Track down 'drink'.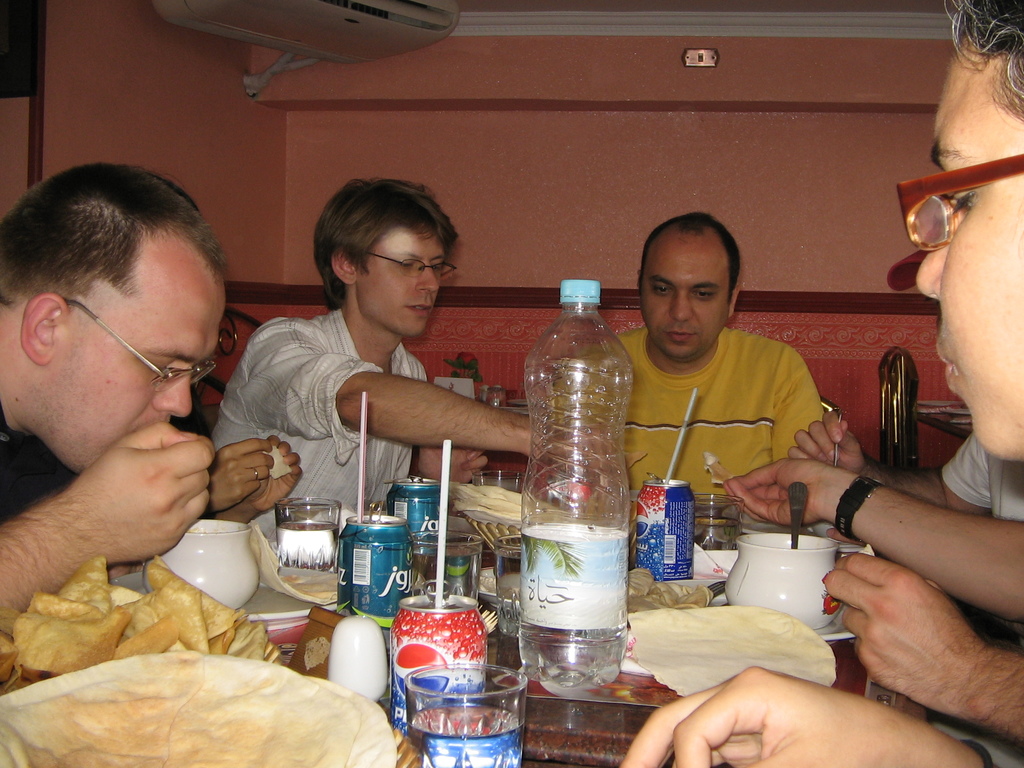
Tracked to {"left": 518, "top": 280, "right": 629, "bottom": 689}.
